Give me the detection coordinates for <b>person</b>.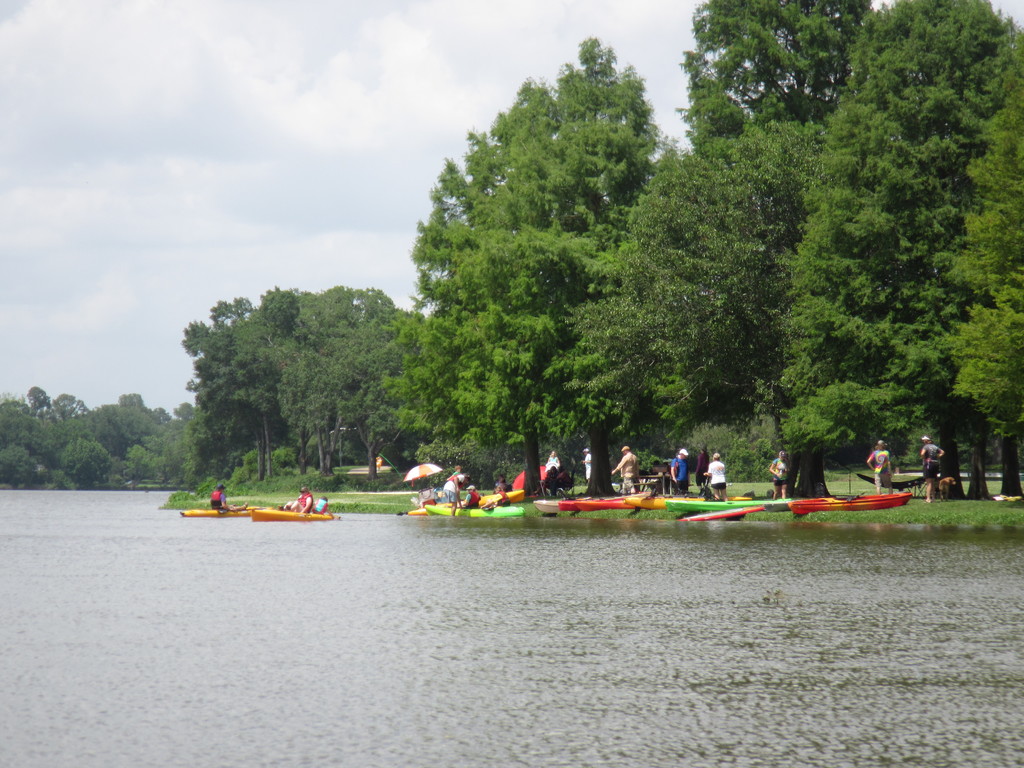
x1=211, y1=481, x2=248, y2=510.
